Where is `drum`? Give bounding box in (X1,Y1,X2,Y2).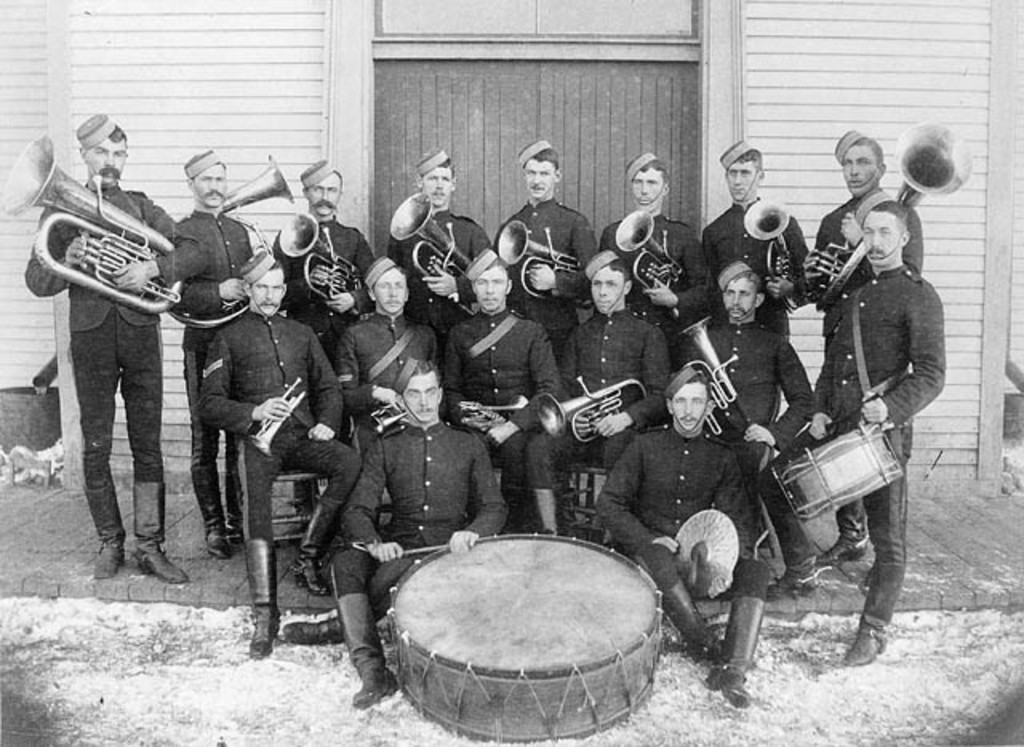
(773,421,906,521).
